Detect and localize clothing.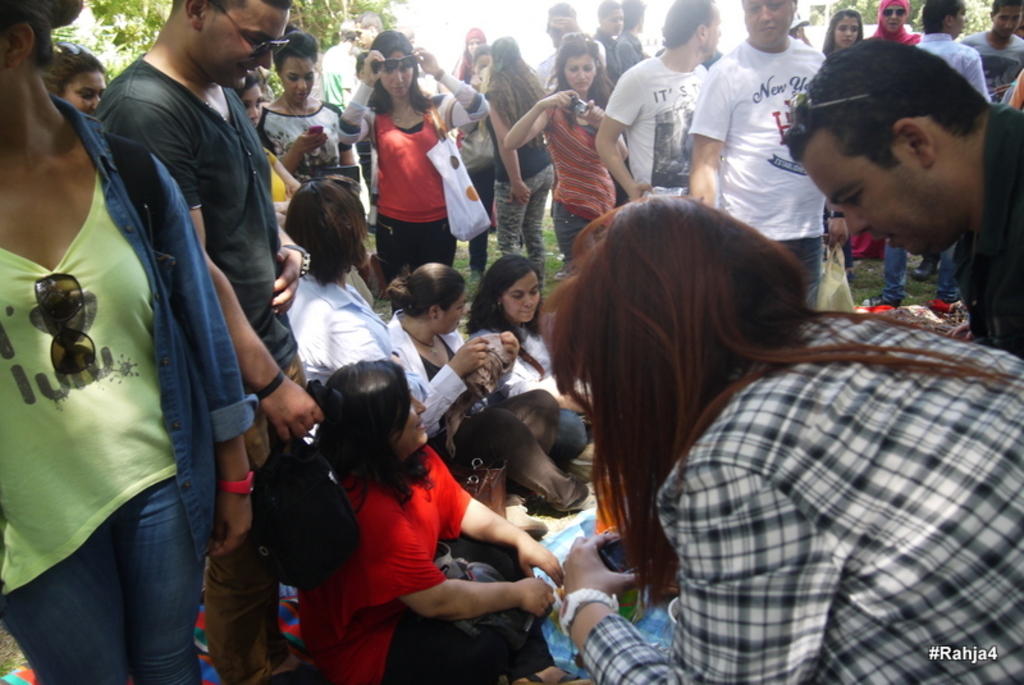
Localized at {"x1": 255, "y1": 92, "x2": 346, "y2": 179}.
